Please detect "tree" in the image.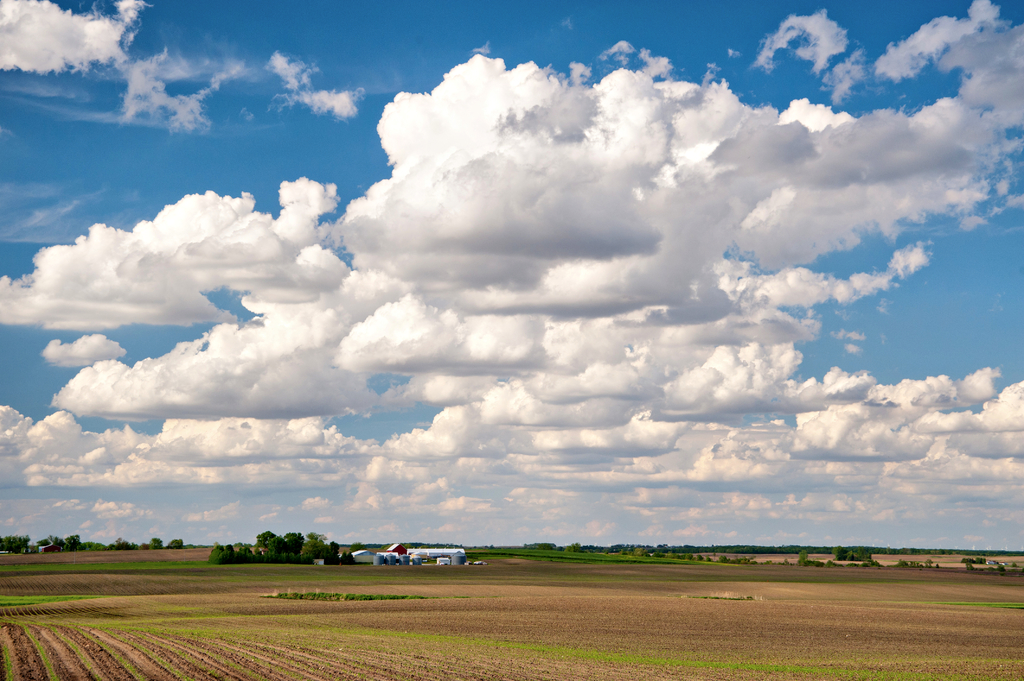
0 531 31 554.
